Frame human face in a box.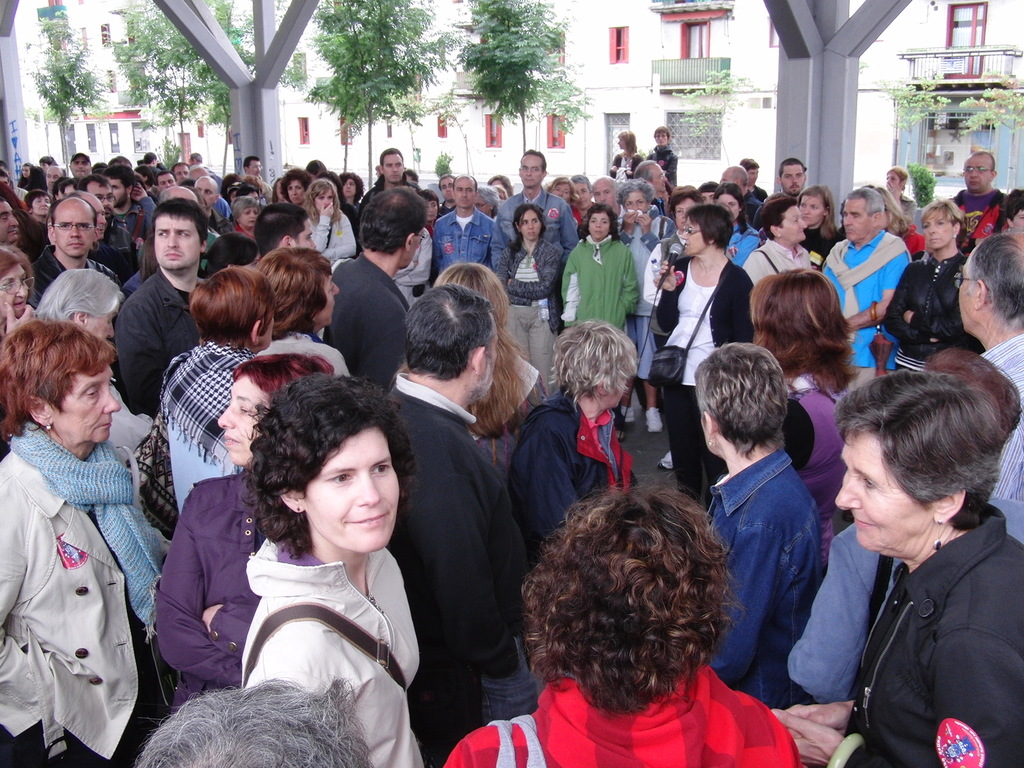
select_region(51, 204, 95, 261).
